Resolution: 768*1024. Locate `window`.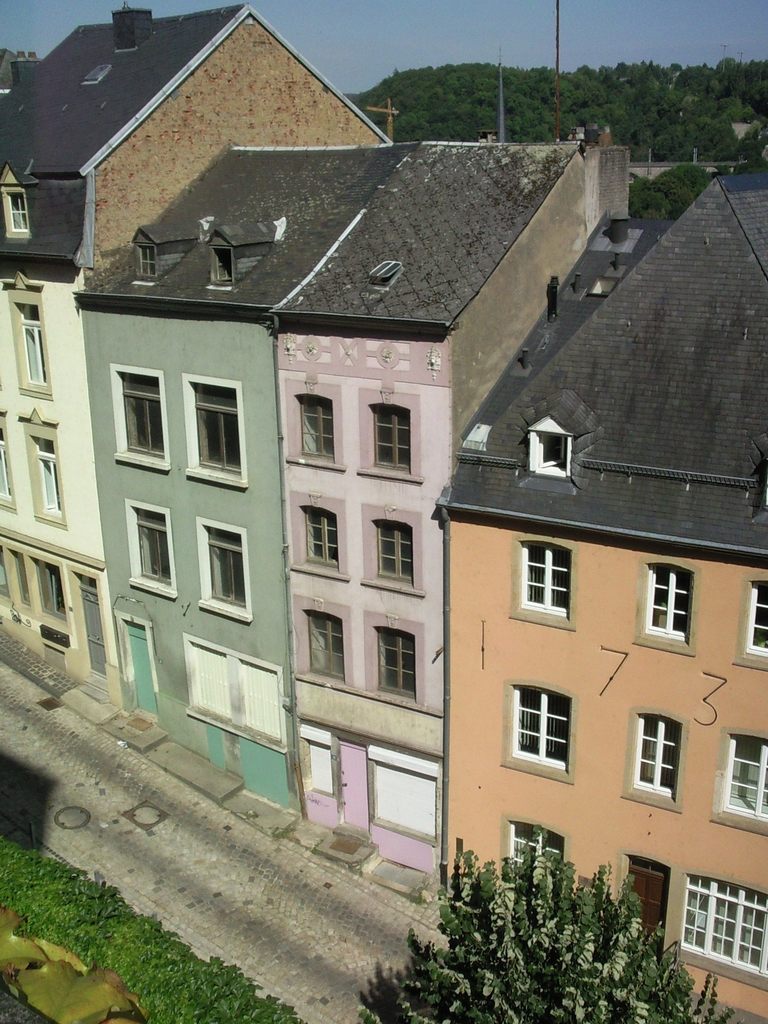
select_region(37, 564, 65, 621).
